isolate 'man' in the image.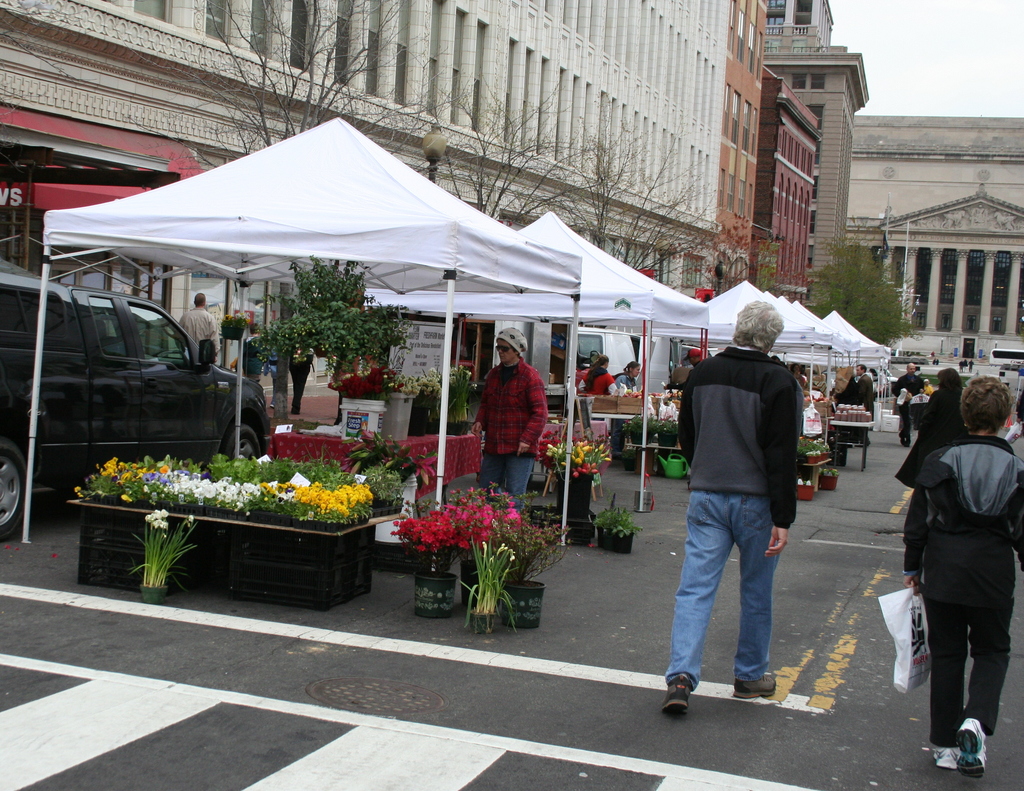
Isolated region: 176/292/225/367.
